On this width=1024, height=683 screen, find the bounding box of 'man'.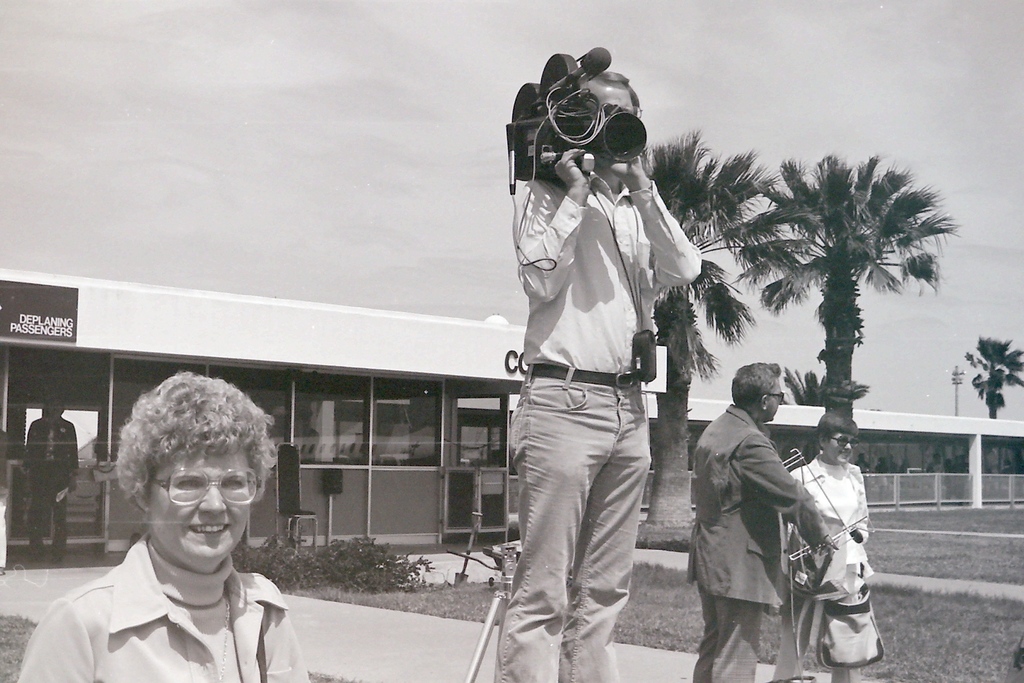
Bounding box: {"x1": 477, "y1": 52, "x2": 717, "y2": 682}.
